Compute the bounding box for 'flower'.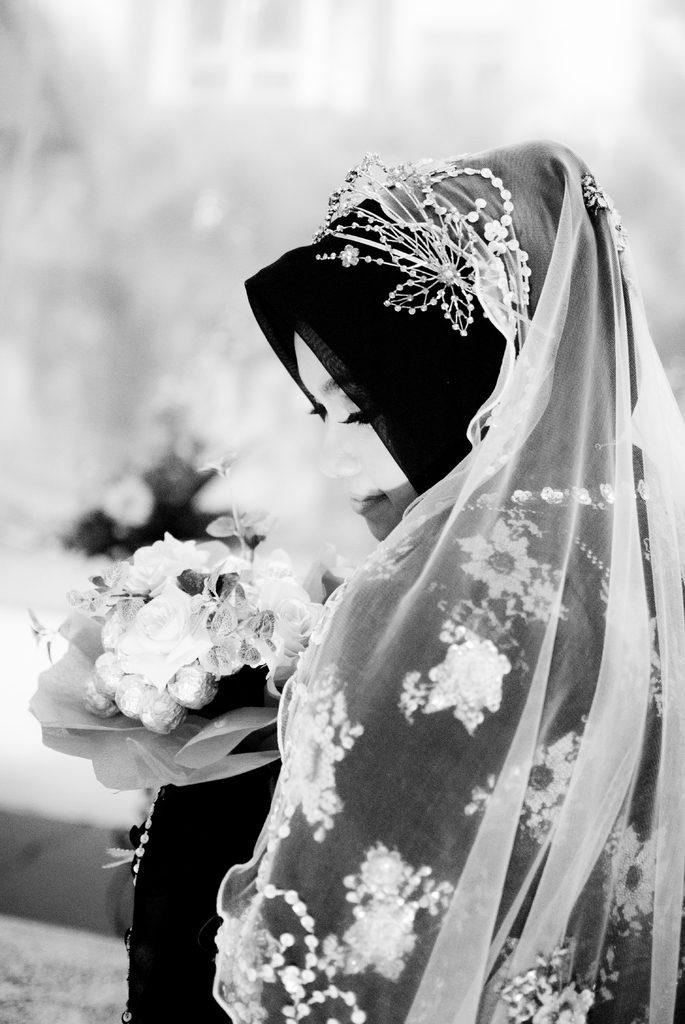
Rect(449, 520, 530, 595).
